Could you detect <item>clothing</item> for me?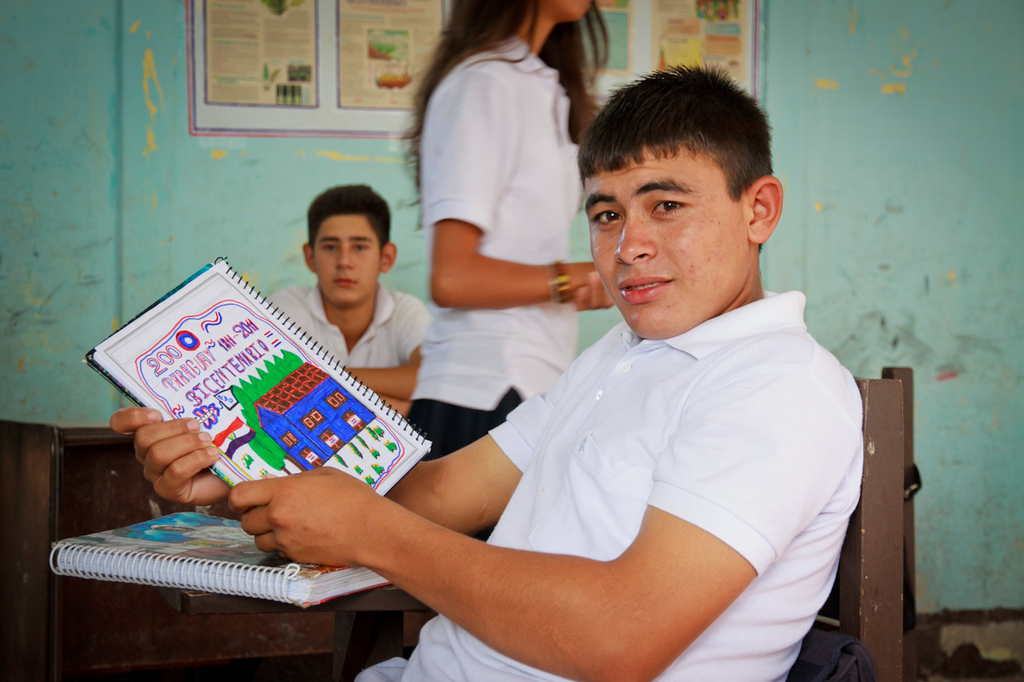
Detection result: x1=414, y1=28, x2=584, y2=413.
